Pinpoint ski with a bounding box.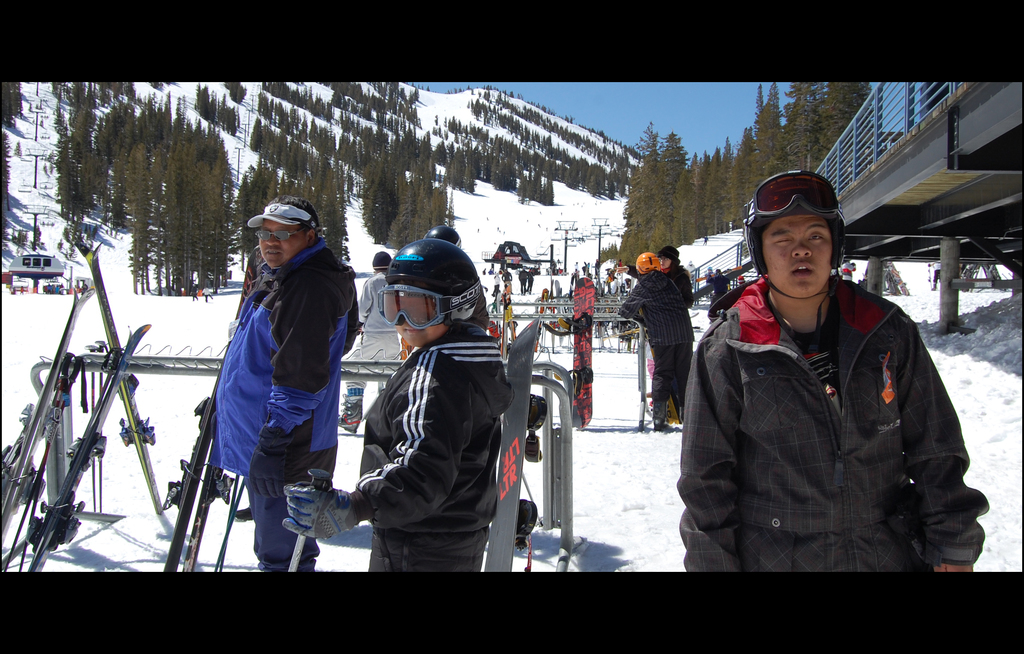
(535,288,550,350).
